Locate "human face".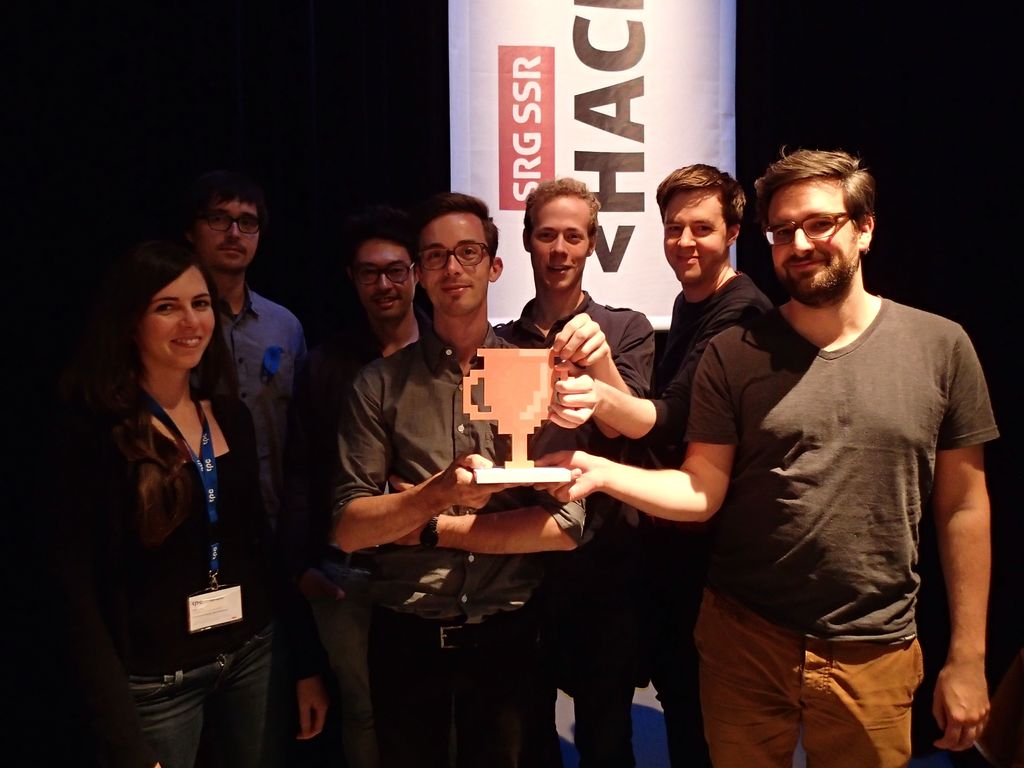
Bounding box: [x1=665, y1=192, x2=730, y2=284].
